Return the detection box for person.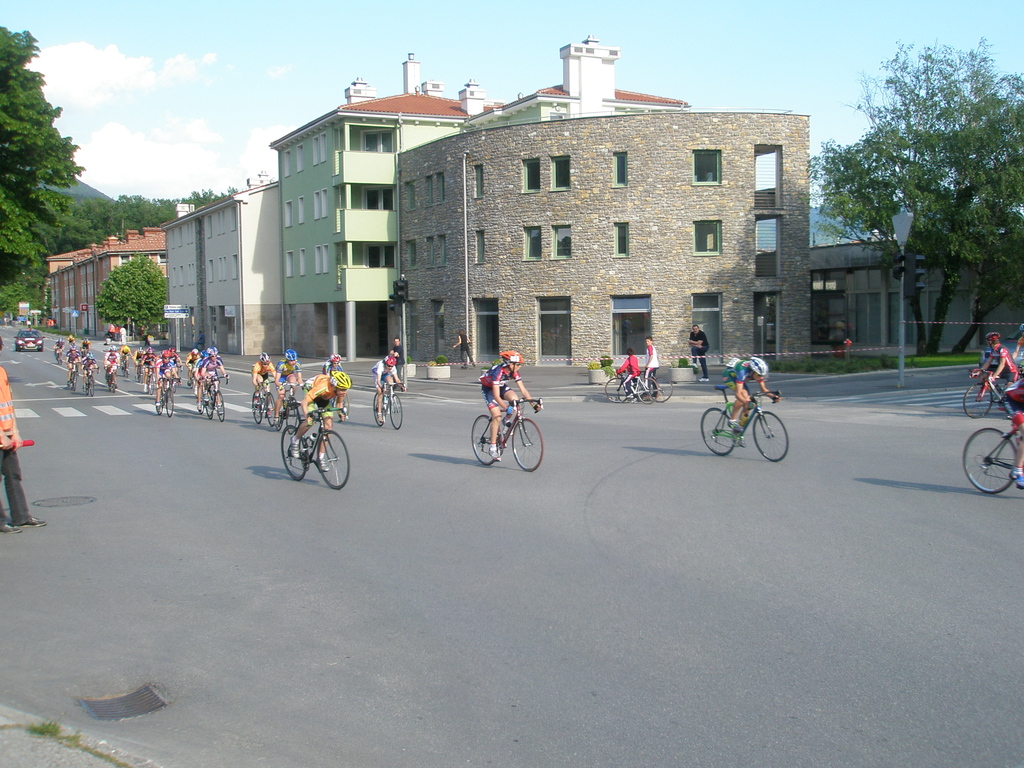
[x1=275, y1=349, x2=302, y2=431].
